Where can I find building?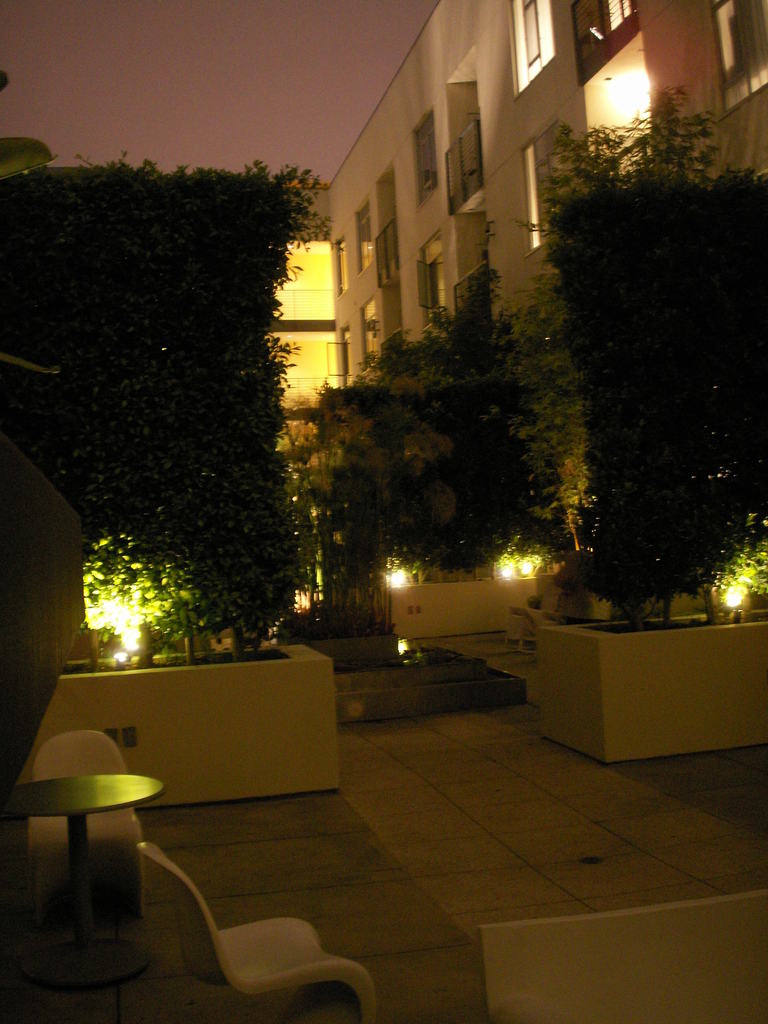
You can find it at locate(79, 0, 767, 646).
